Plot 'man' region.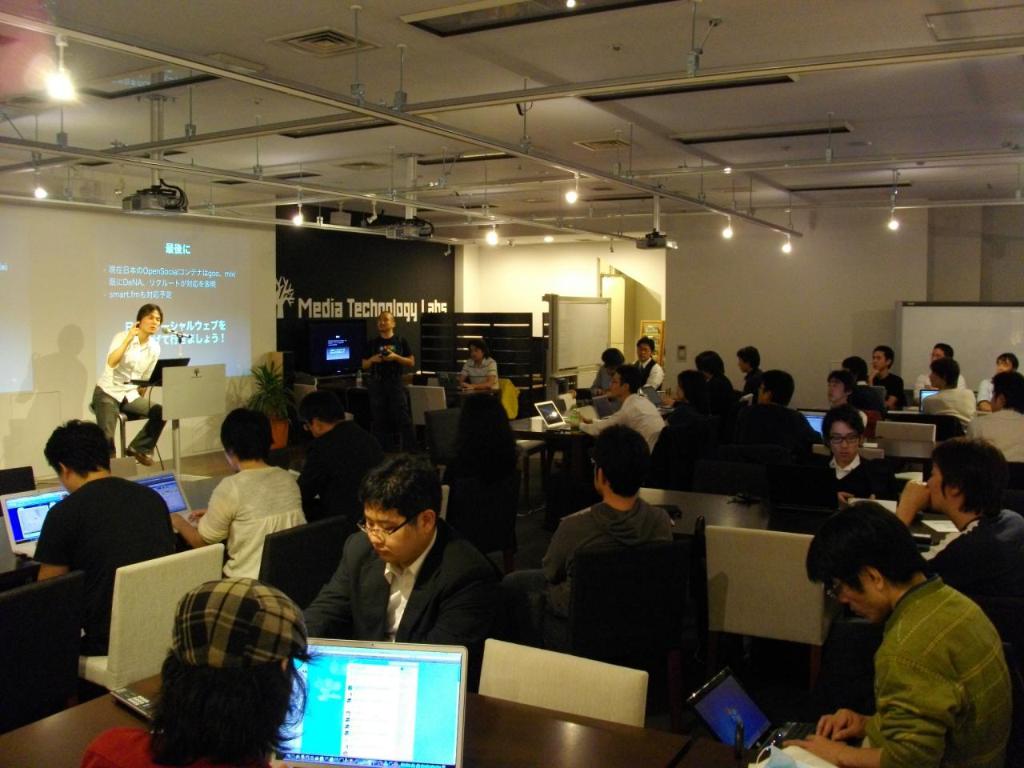
Plotted at <bbox>358, 306, 415, 444</bbox>.
